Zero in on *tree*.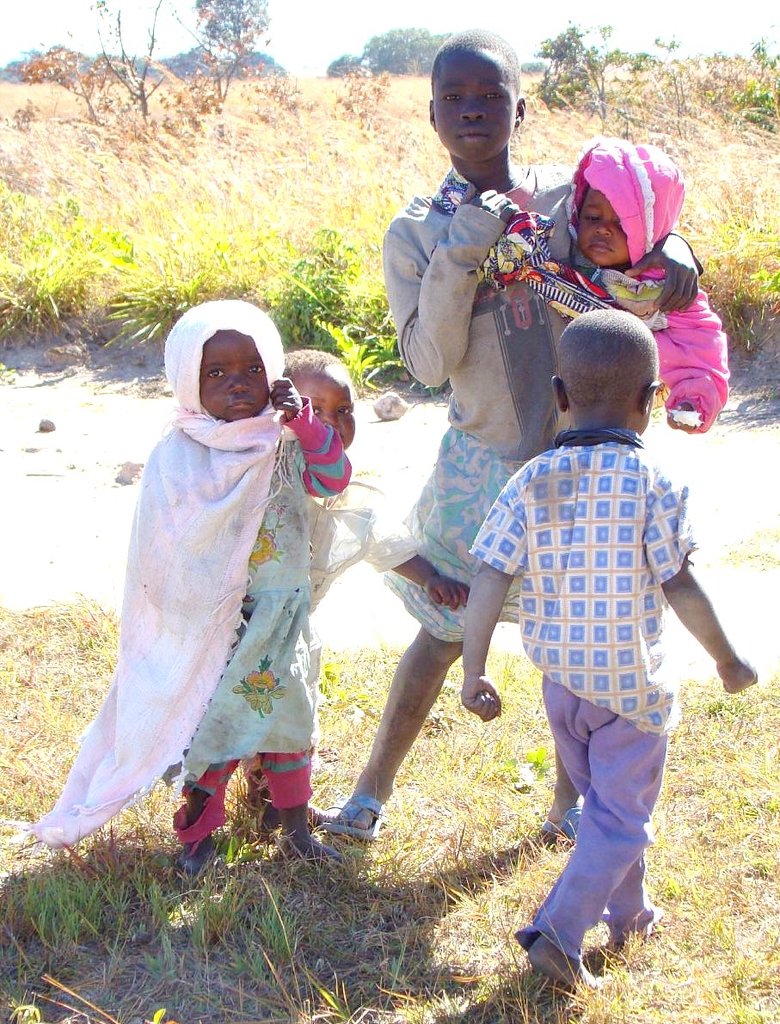
Zeroed in: [x1=172, y1=2, x2=230, y2=102].
